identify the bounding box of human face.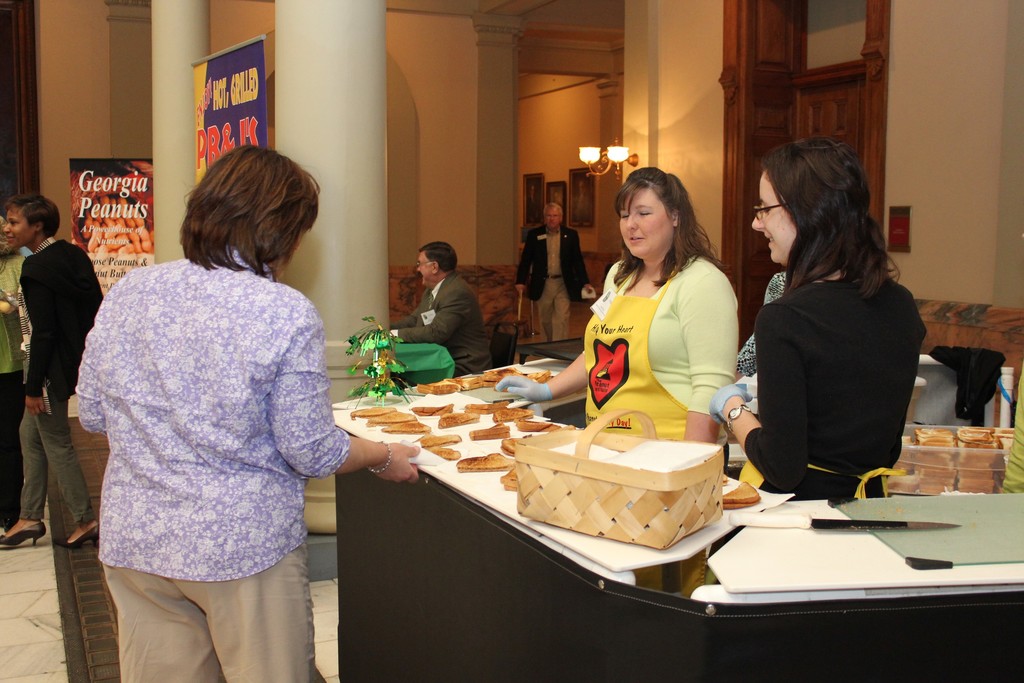
(x1=413, y1=253, x2=436, y2=286).
